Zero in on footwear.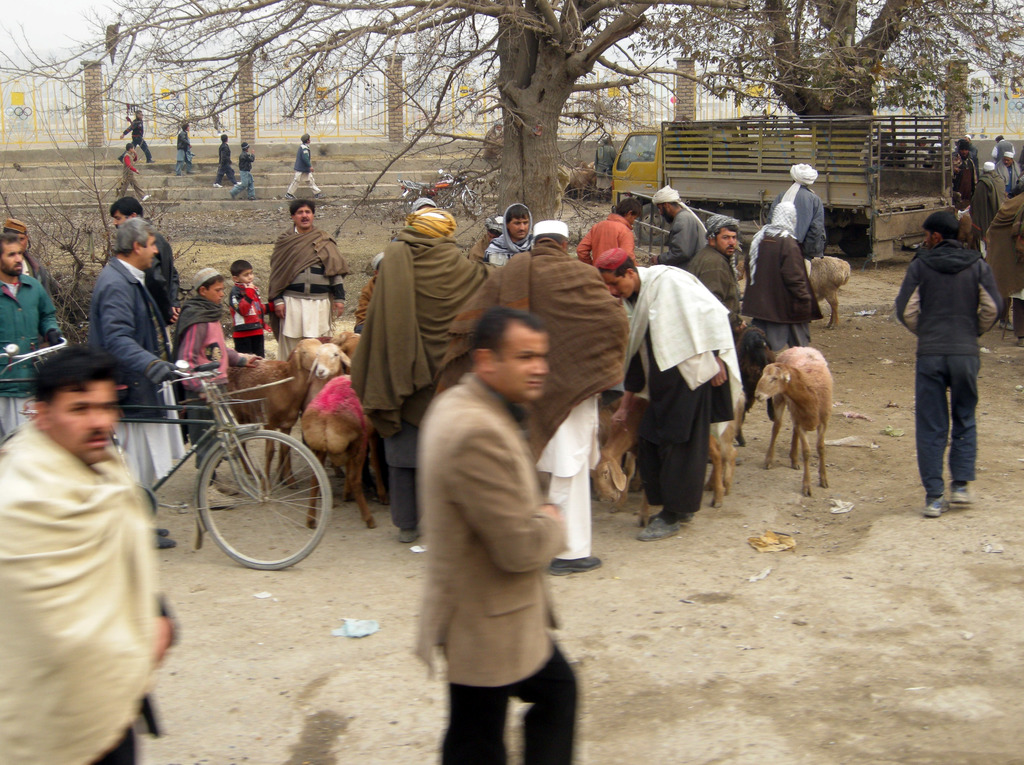
Zeroed in: {"x1": 636, "y1": 510, "x2": 682, "y2": 545}.
